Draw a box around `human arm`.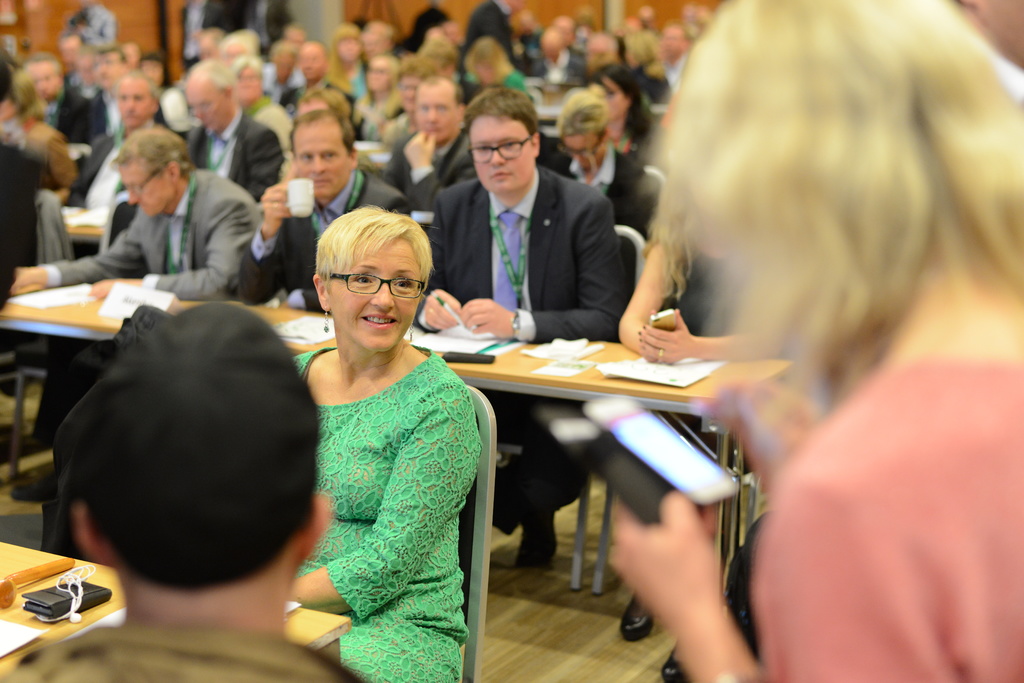
(left=401, top=126, right=484, bottom=211).
